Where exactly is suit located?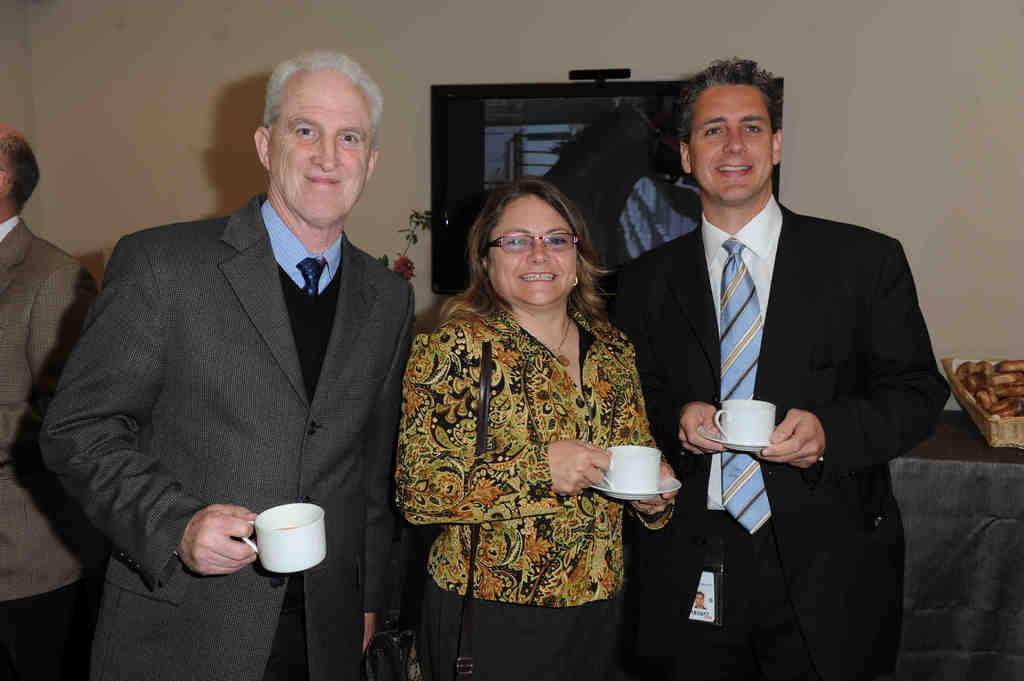
Its bounding box is (659, 157, 948, 653).
